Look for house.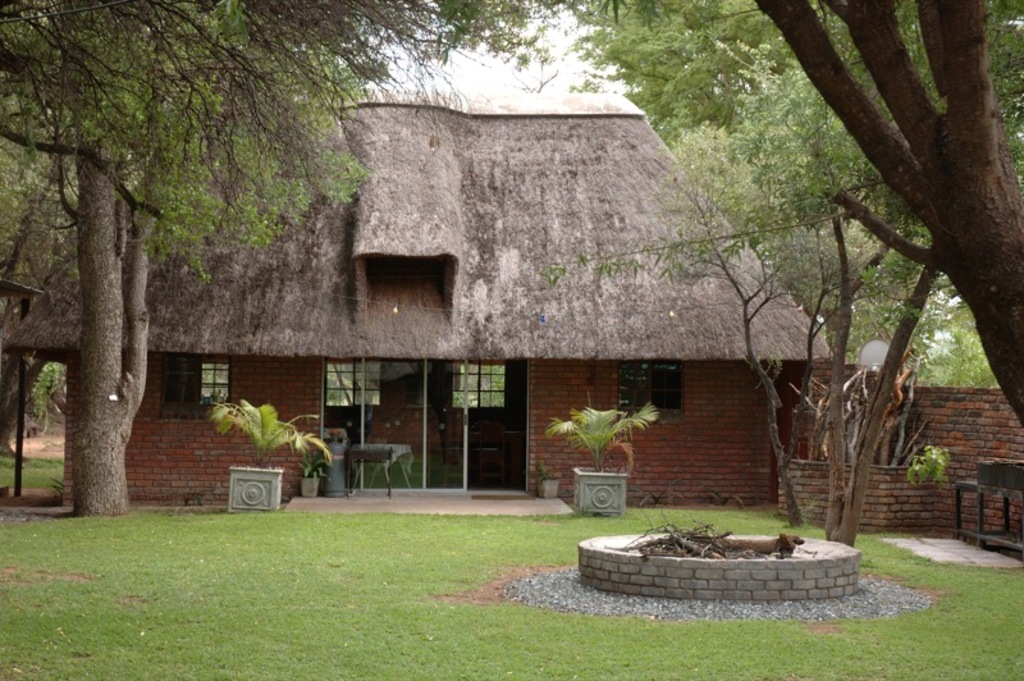
Found: bbox=(128, 81, 764, 480).
